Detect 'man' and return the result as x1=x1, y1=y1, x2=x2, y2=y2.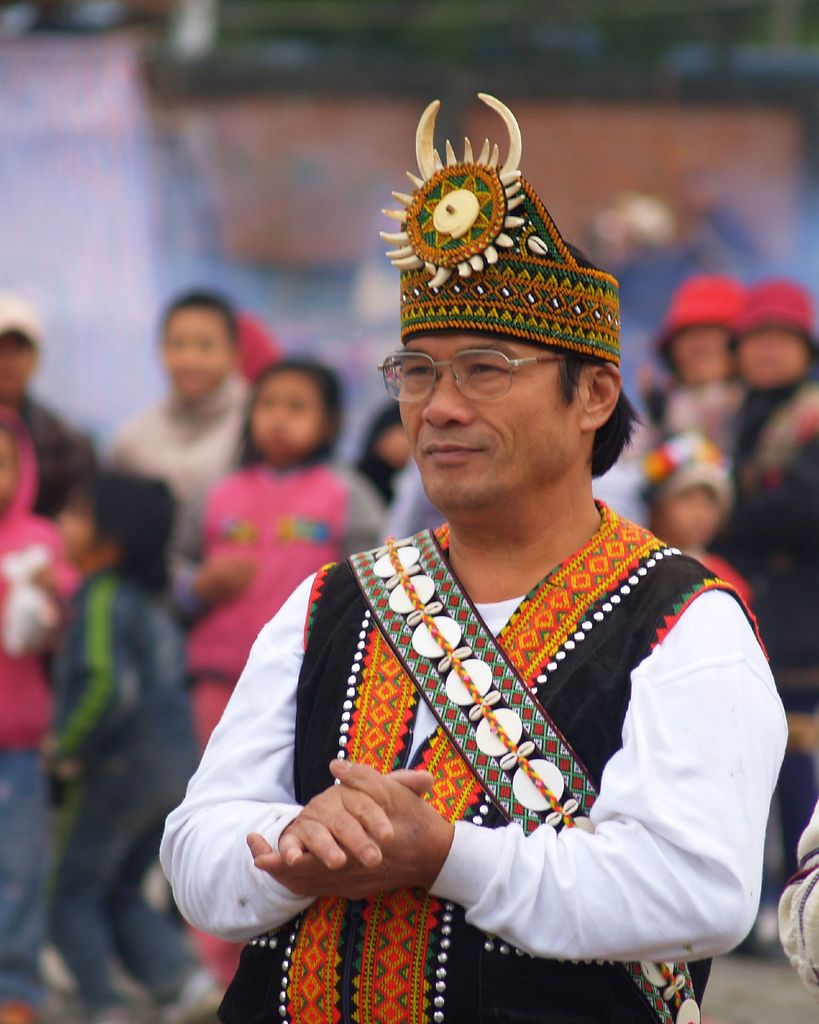
x1=179, y1=130, x2=795, y2=1014.
